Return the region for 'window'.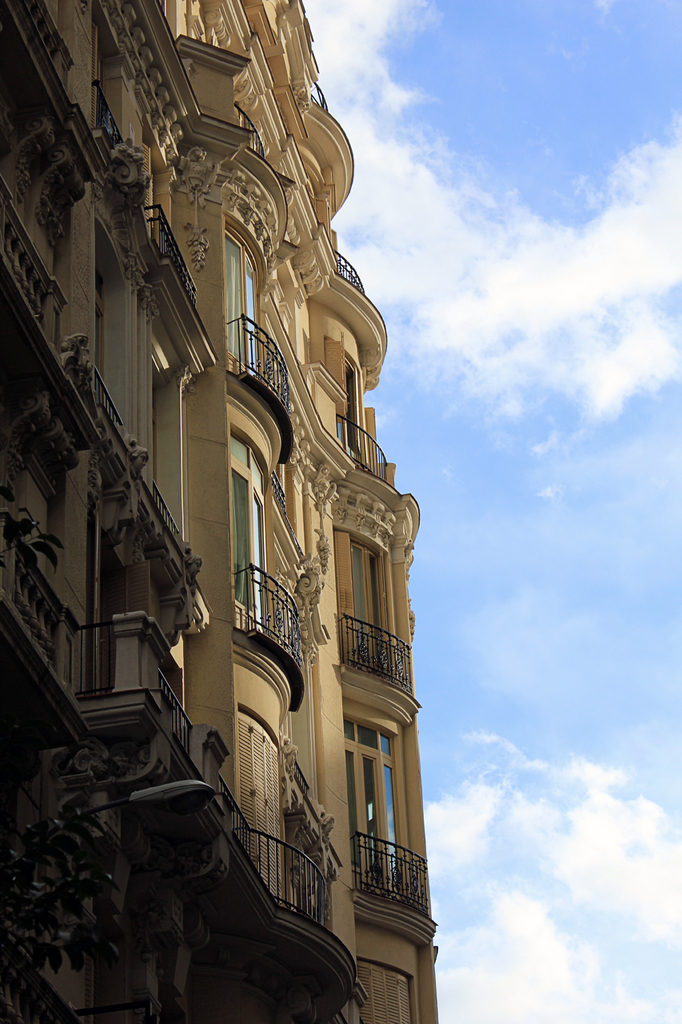
351 546 386 652.
